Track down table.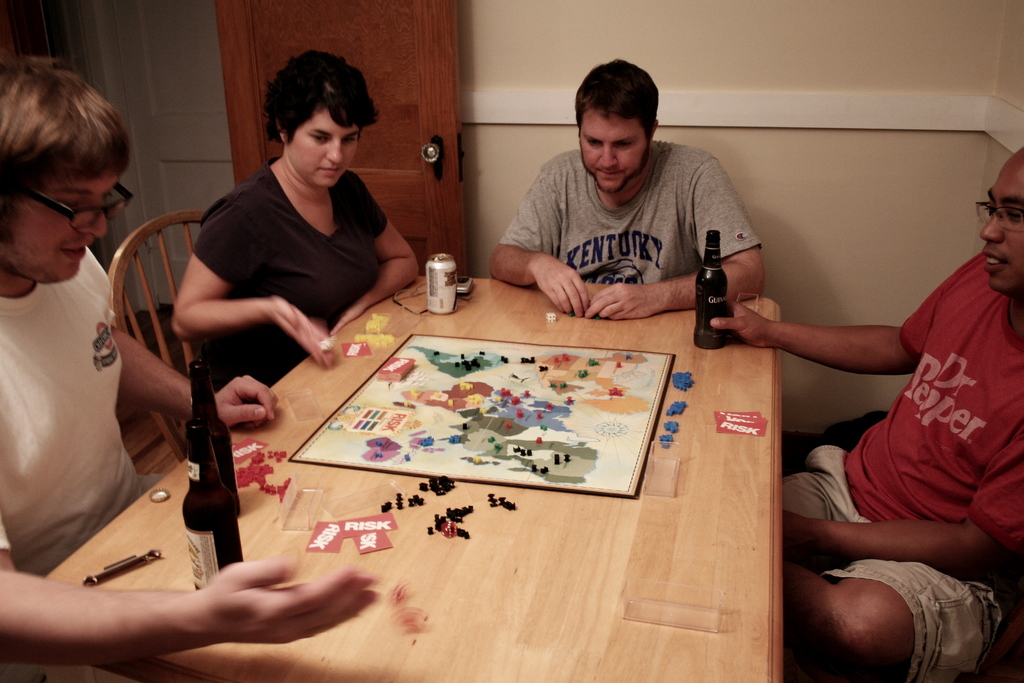
Tracked to (left=40, top=281, right=785, bottom=682).
